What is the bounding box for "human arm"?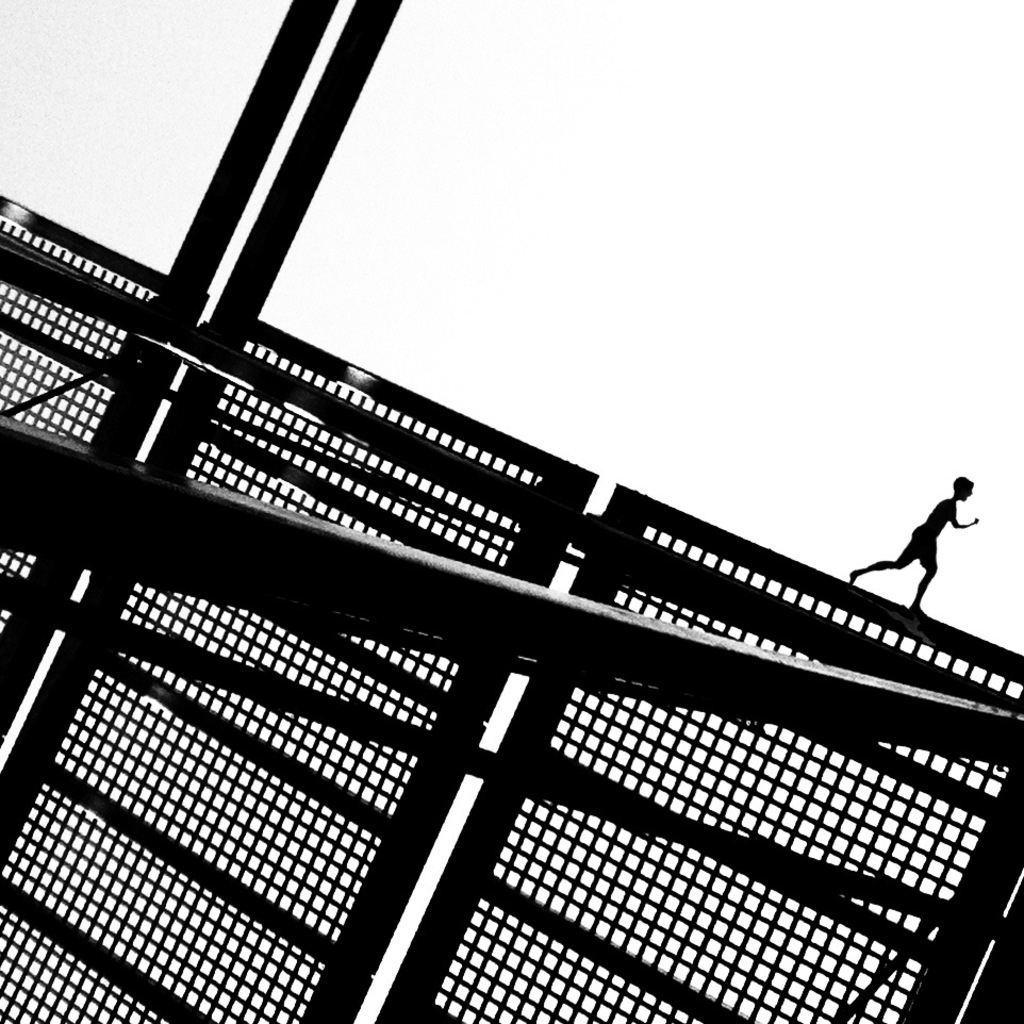
(left=949, top=506, right=978, bottom=531).
